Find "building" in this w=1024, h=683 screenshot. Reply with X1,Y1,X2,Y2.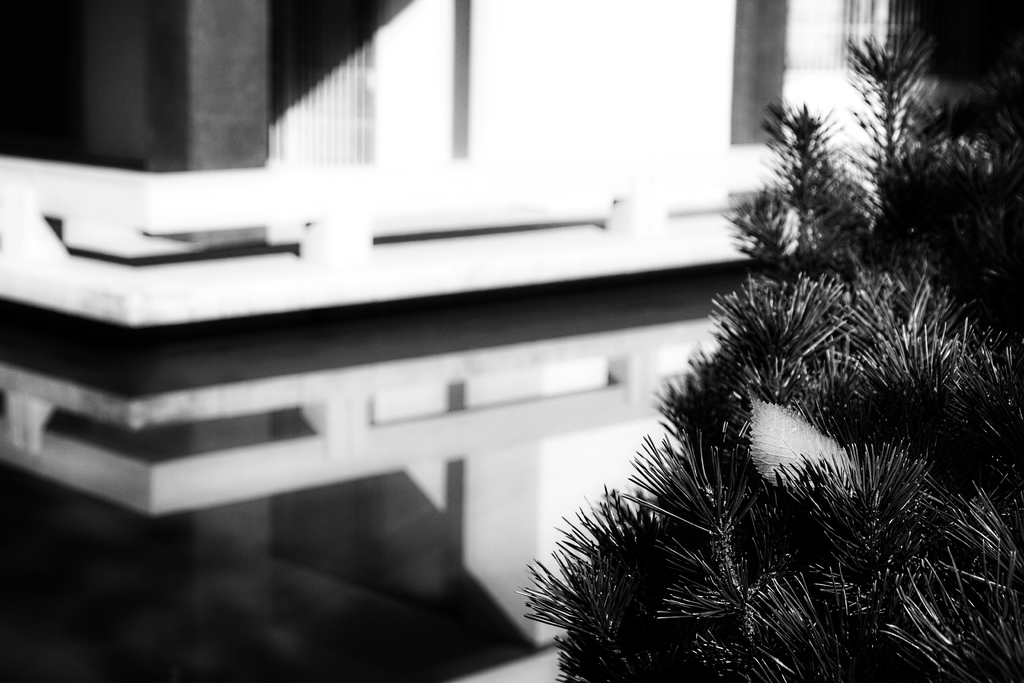
0,0,1023,682.
